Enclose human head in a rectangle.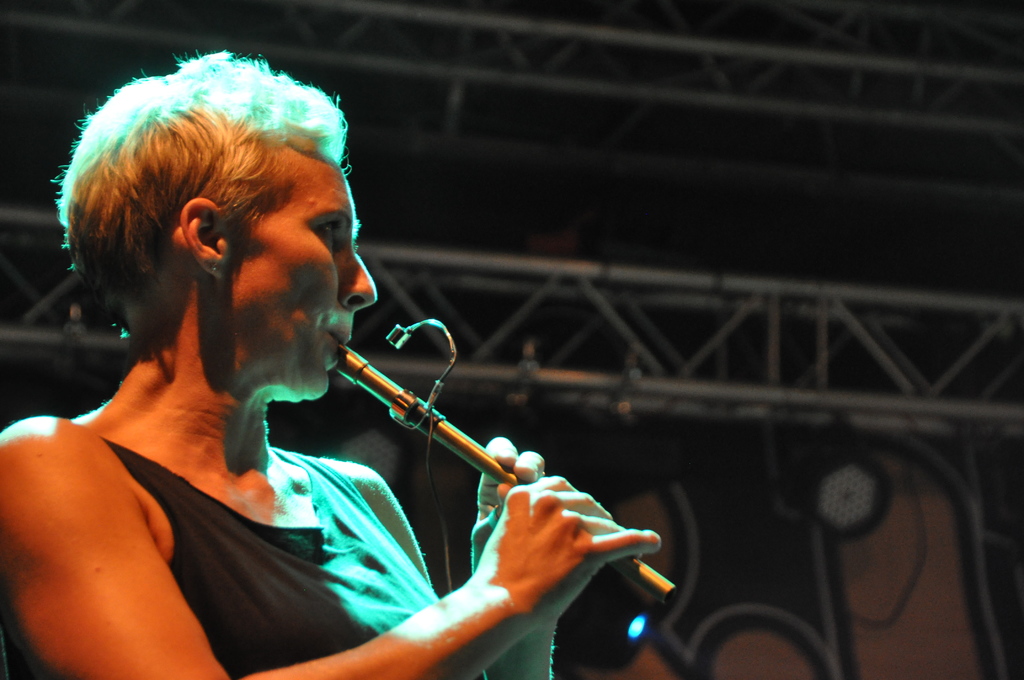
{"x1": 68, "y1": 64, "x2": 378, "y2": 404}.
